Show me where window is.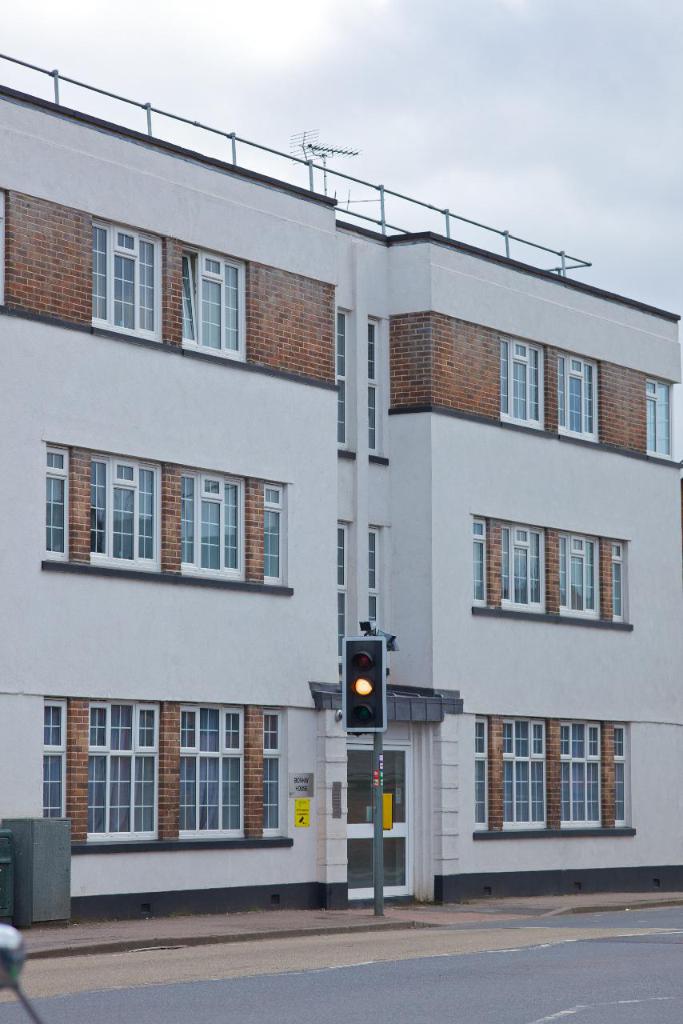
window is at (74,694,277,854).
